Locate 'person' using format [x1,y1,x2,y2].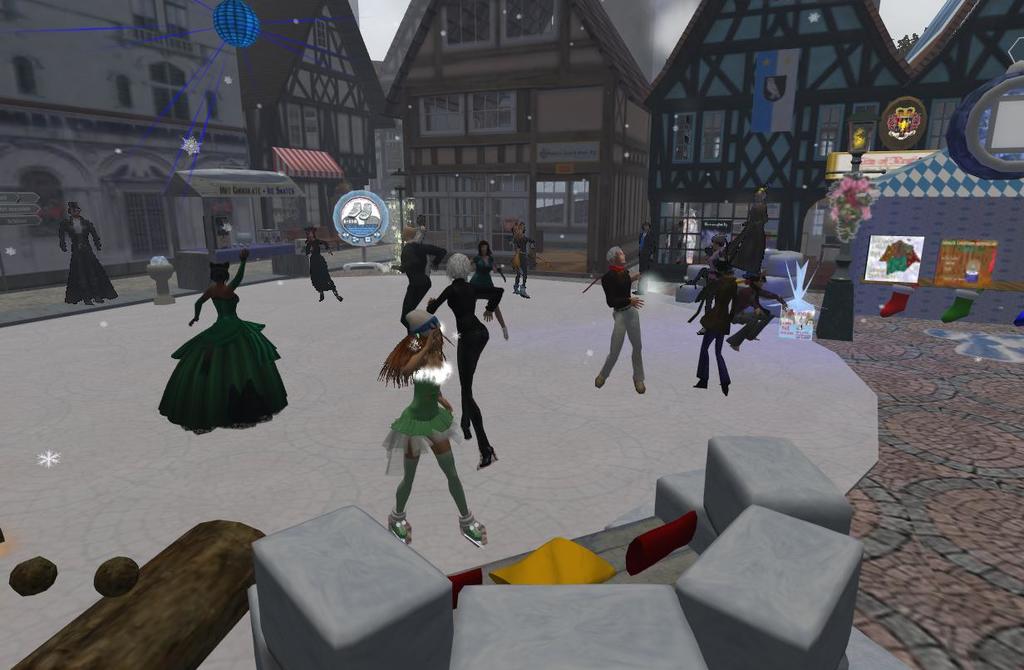
[303,214,340,298].
